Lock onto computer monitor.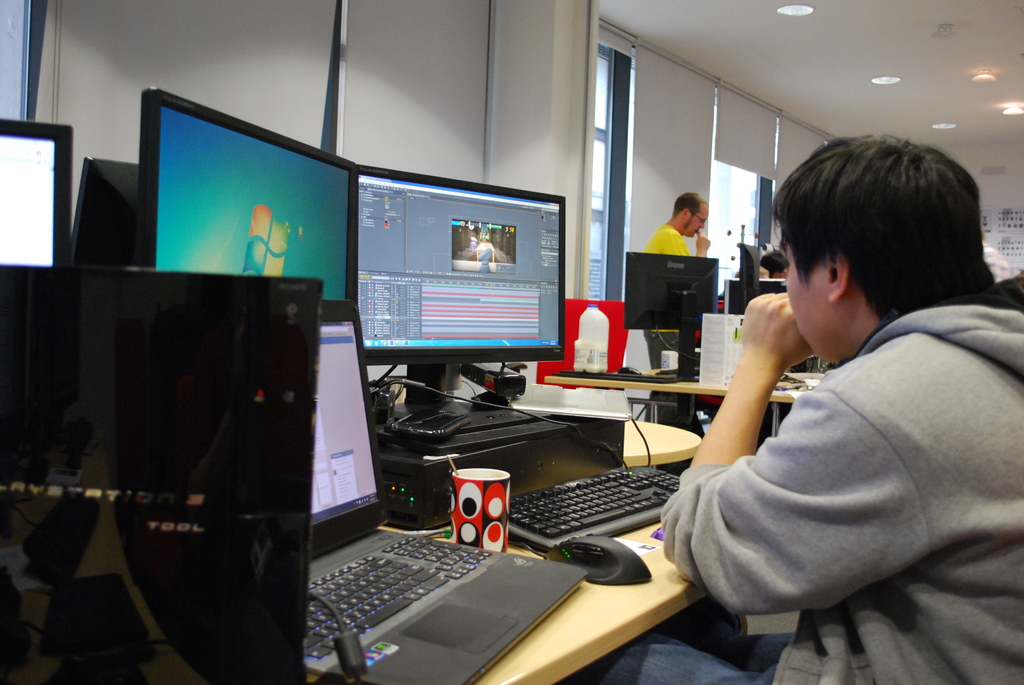
Locked: (0, 118, 76, 271).
